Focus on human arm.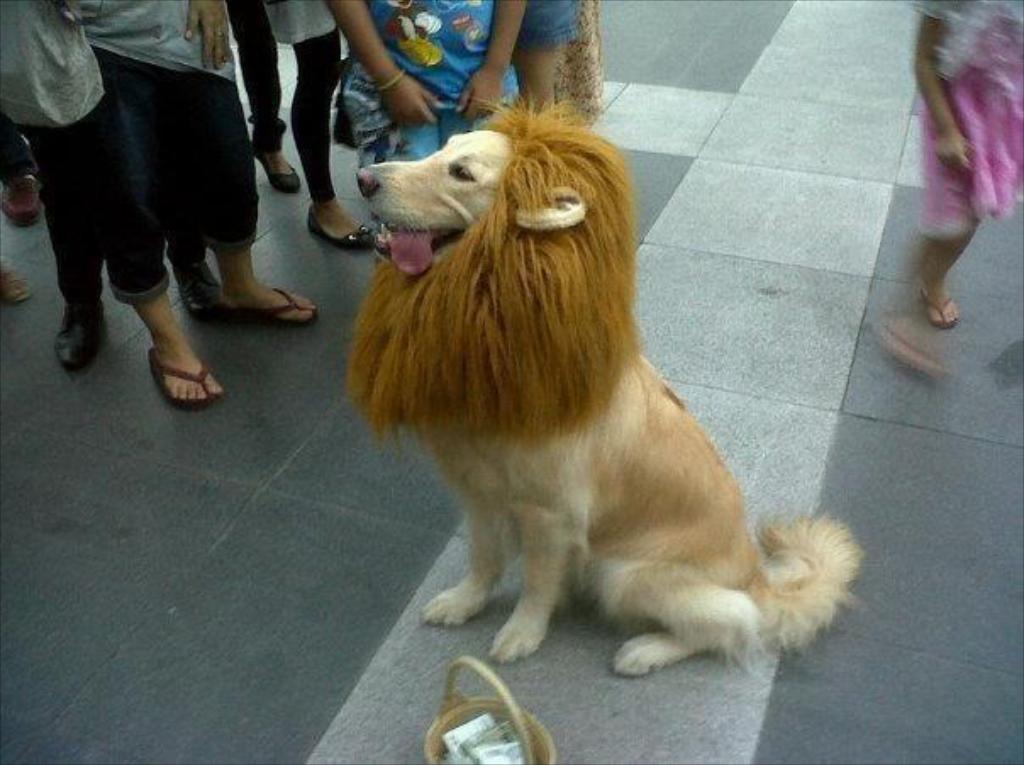
Focused at bbox=(322, 3, 439, 124).
